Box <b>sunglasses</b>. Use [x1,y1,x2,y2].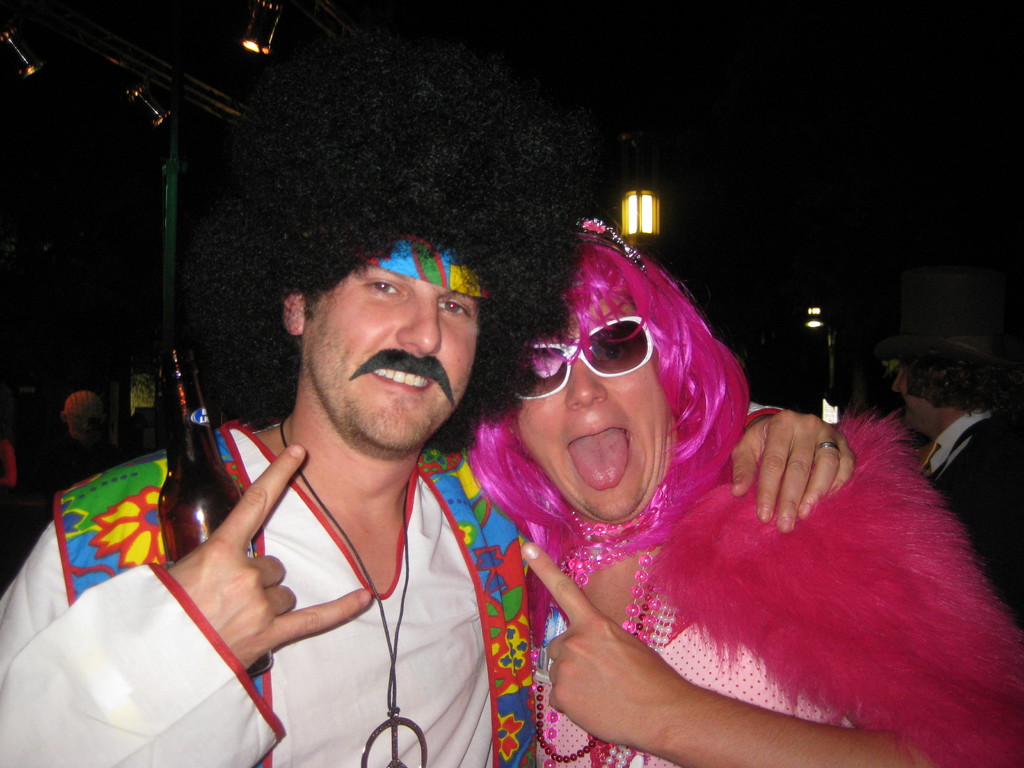
[515,308,660,409].
